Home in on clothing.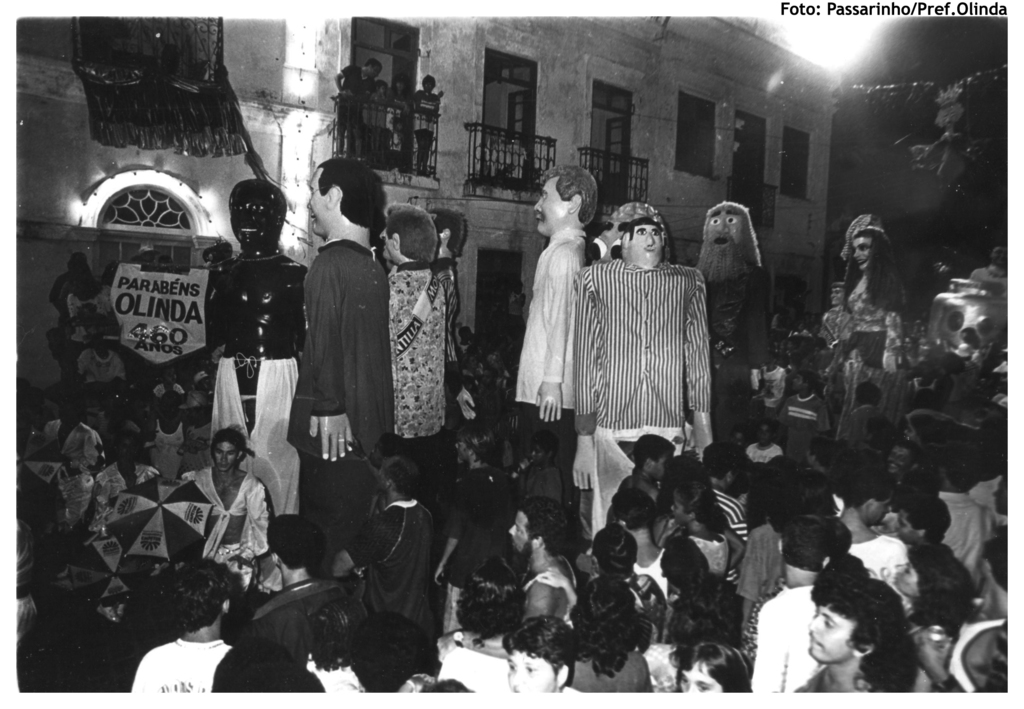
Homed in at 385:254:456:450.
